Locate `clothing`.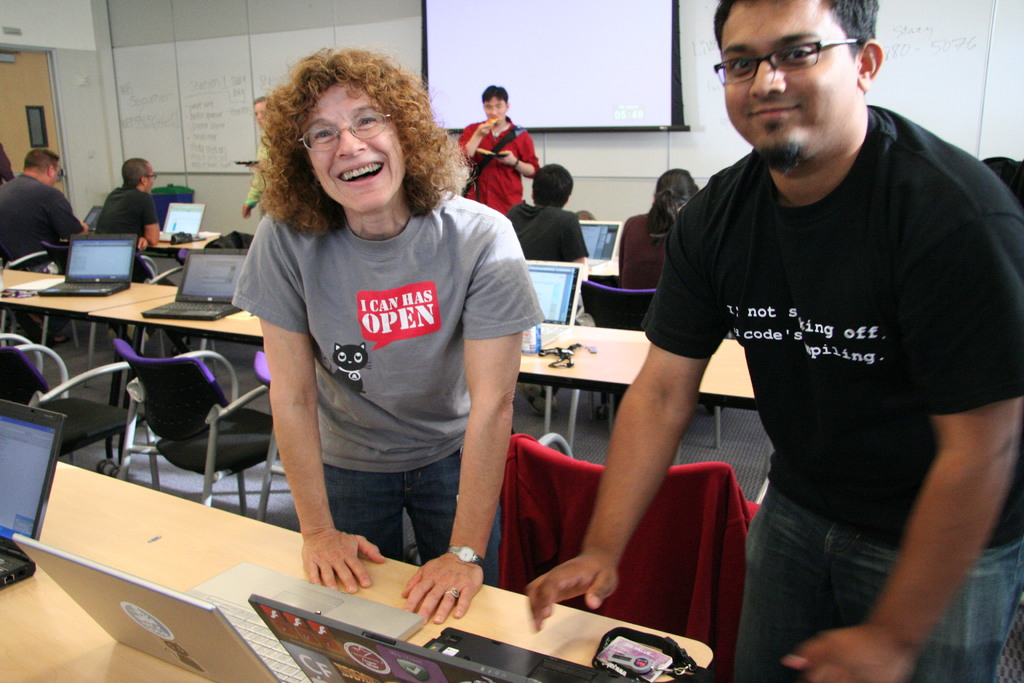
Bounding box: {"left": 100, "top": 181, "right": 168, "bottom": 234}.
